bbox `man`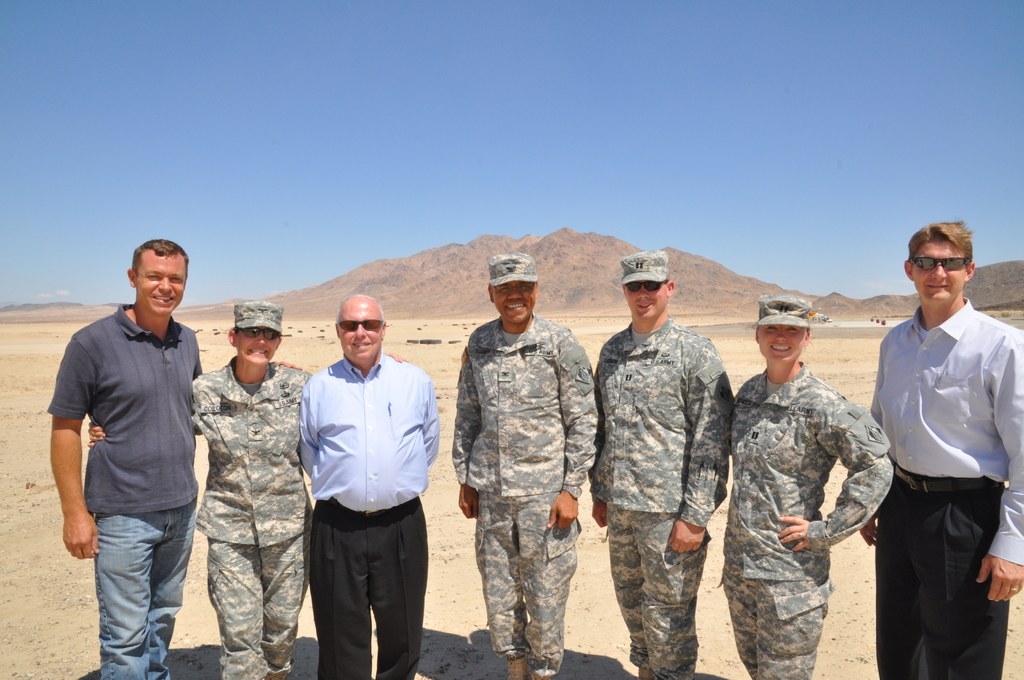
bbox(451, 250, 604, 679)
